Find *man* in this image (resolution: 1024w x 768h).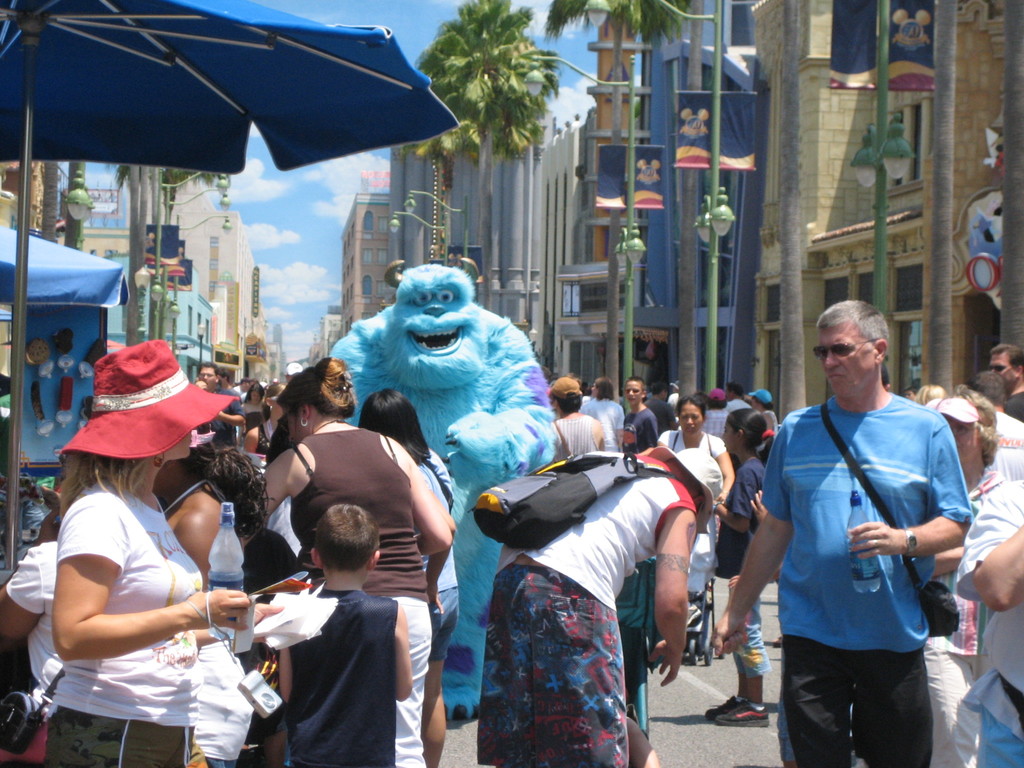
234:378:250:396.
